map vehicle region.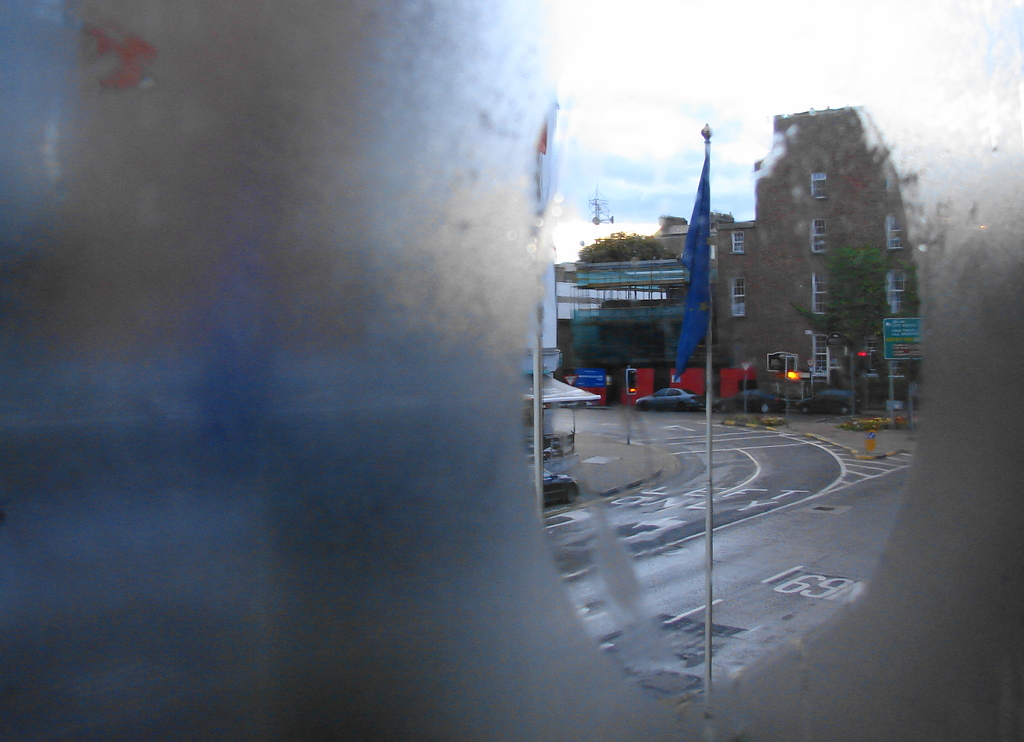
Mapped to bbox=[868, 371, 884, 401].
